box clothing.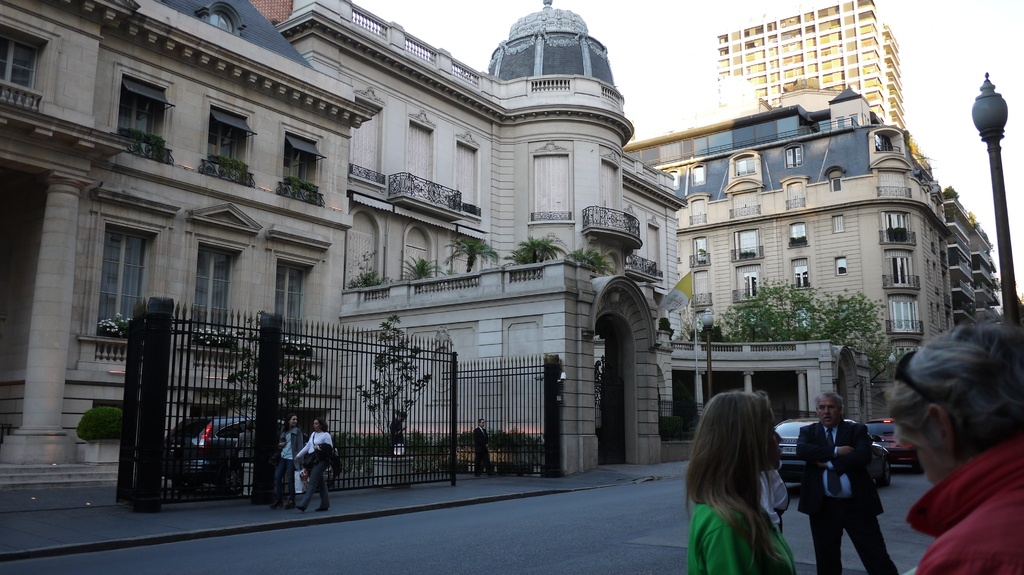
detection(758, 469, 791, 532).
